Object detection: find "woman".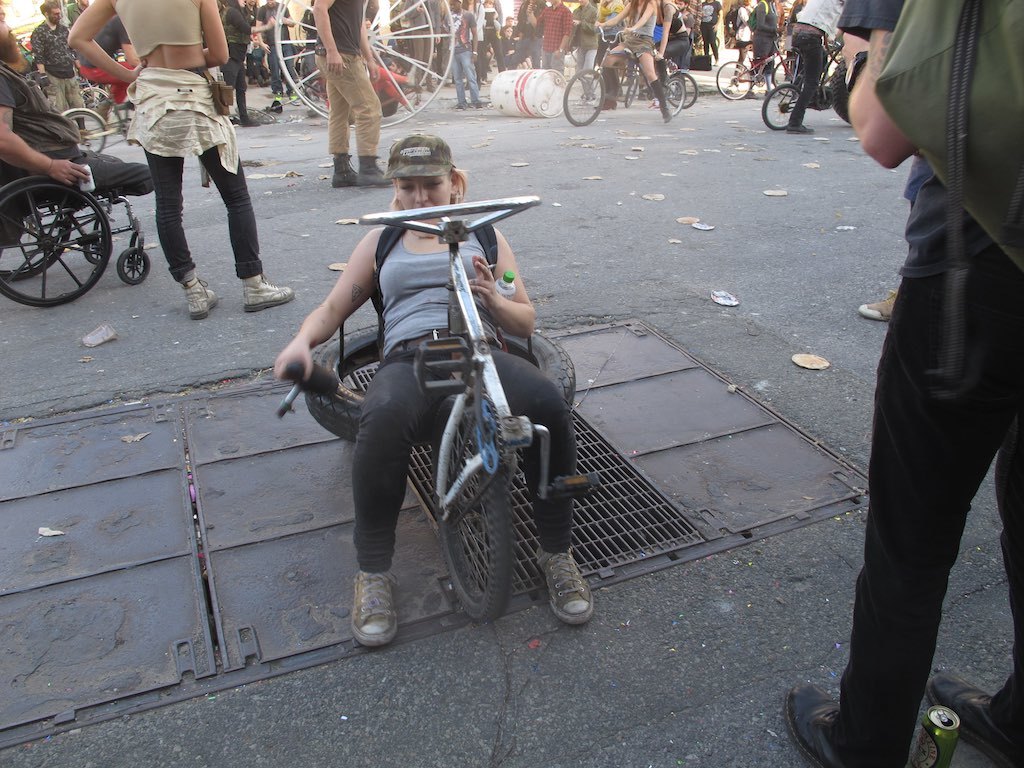
BBox(77, 3, 254, 299).
